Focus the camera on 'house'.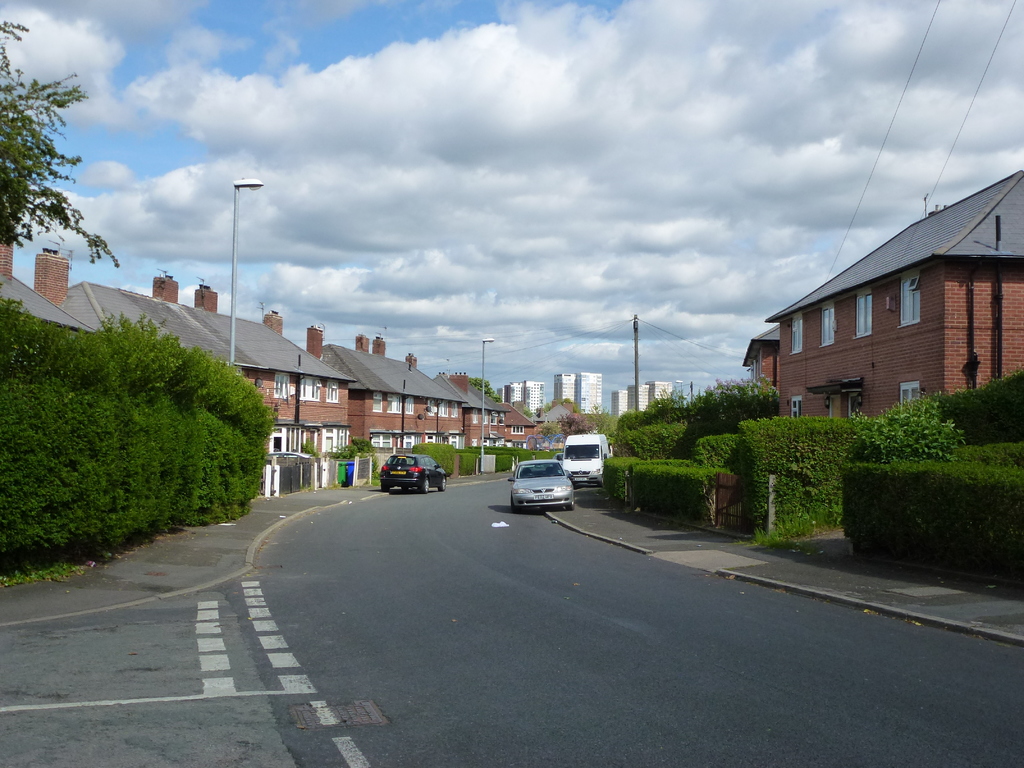
Focus region: 294:328:469:458.
